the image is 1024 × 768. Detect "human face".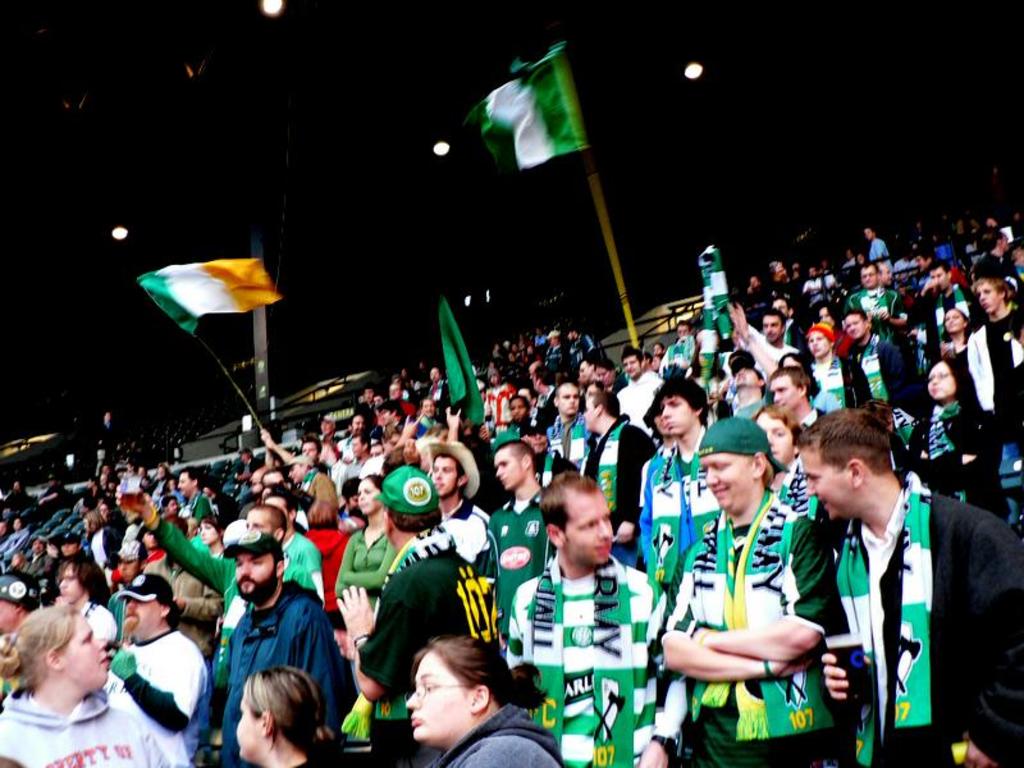
Detection: (x1=426, y1=367, x2=438, y2=379).
